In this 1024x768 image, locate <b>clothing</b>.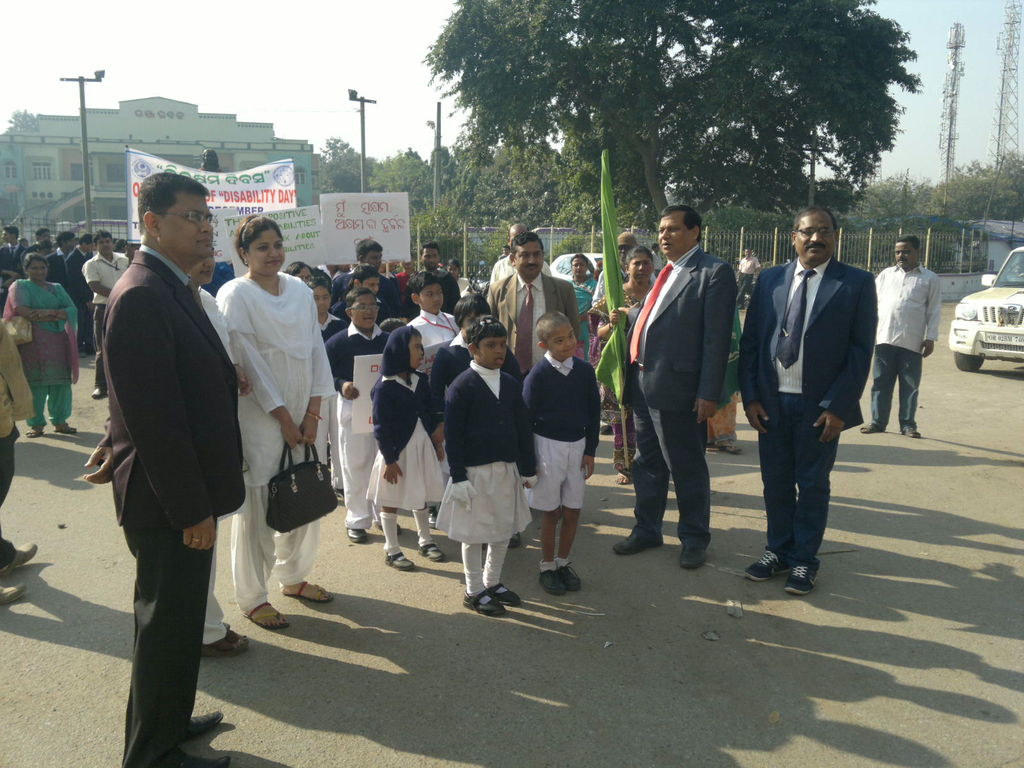
Bounding box: detection(742, 255, 884, 576).
